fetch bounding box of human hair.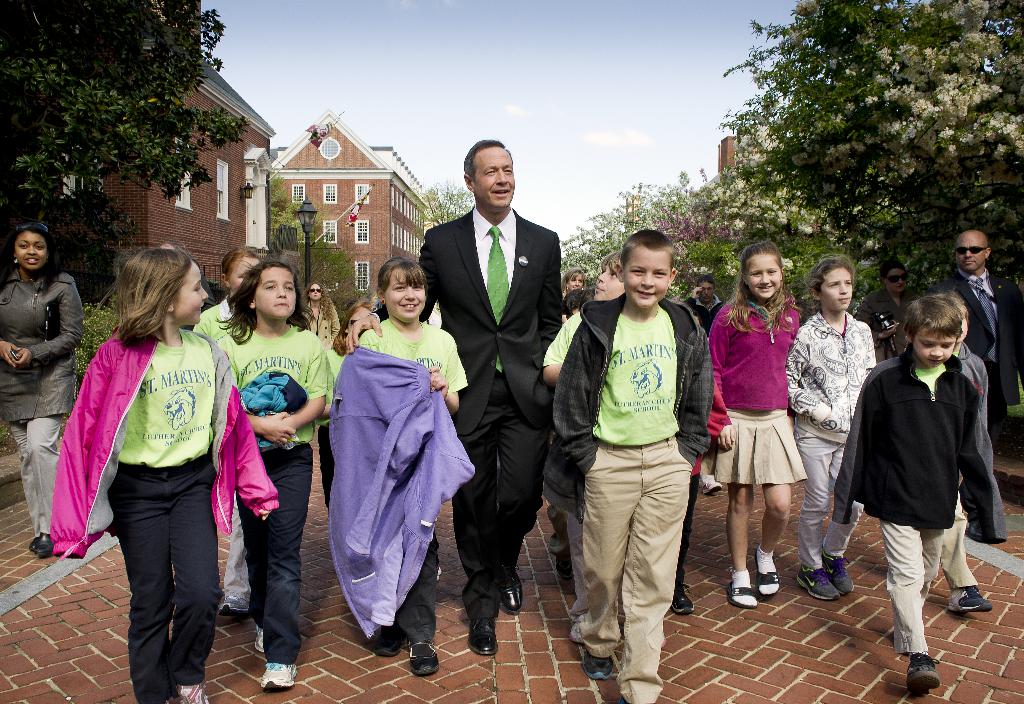
Bbox: pyautogui.locateOnScreen(698, 275, 716, 284).
